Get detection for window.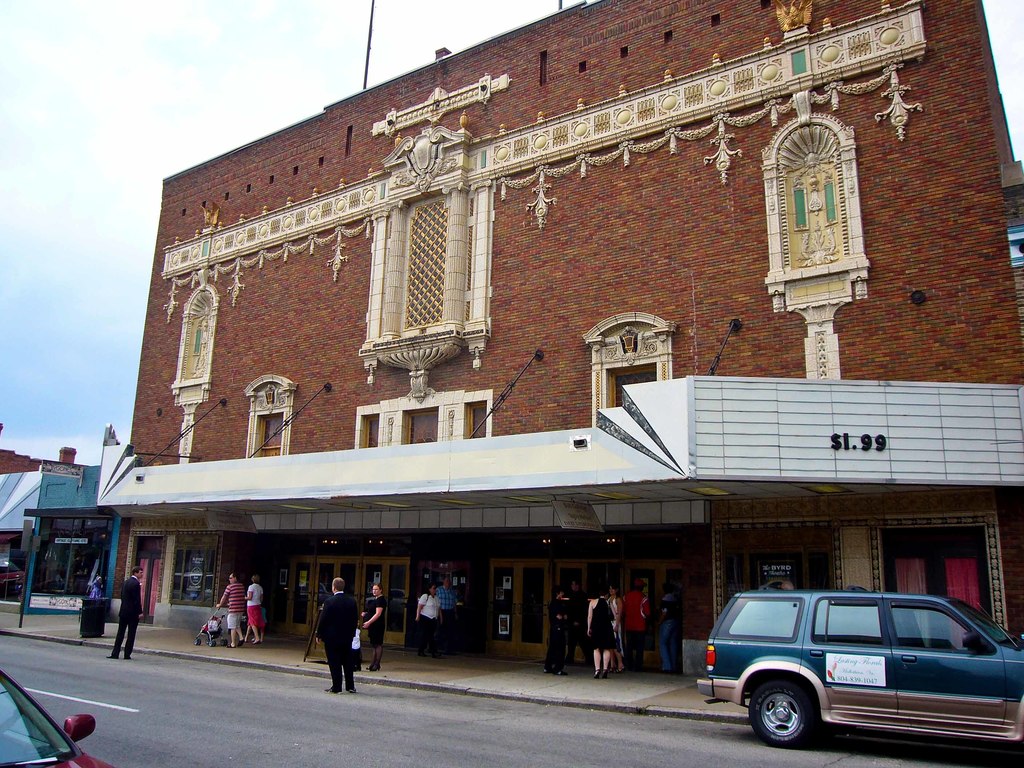
Detection: 778/93/867/321.
